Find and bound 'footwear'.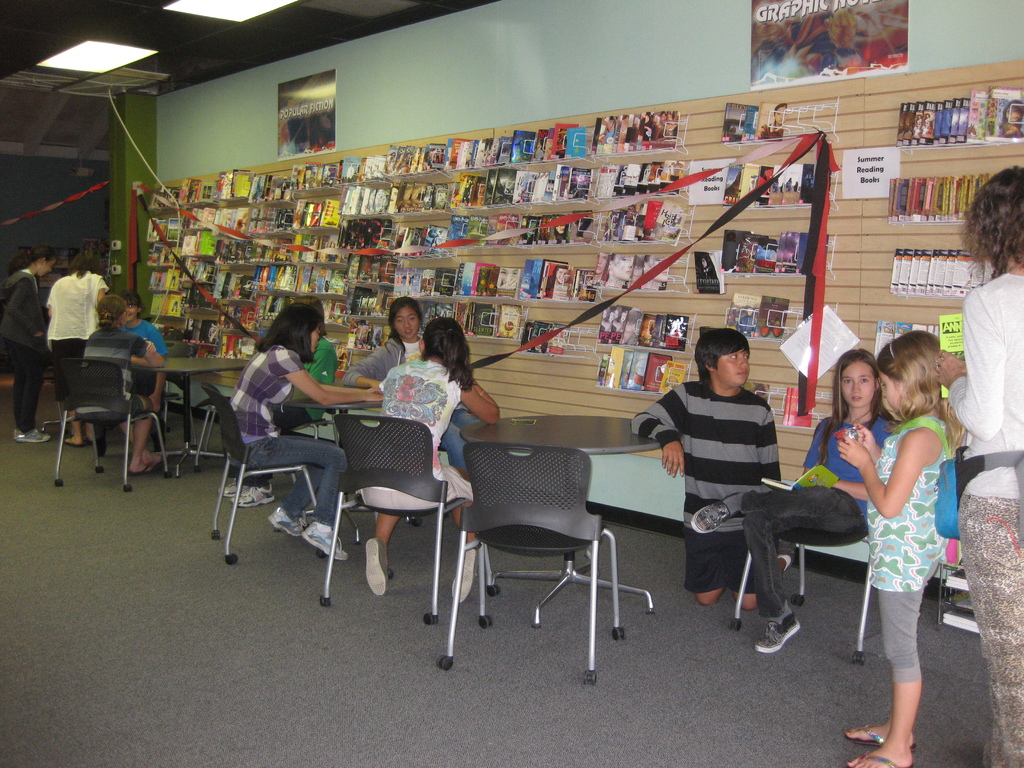
Bound: x1=756, y1=605, x2=806, y2=650.
